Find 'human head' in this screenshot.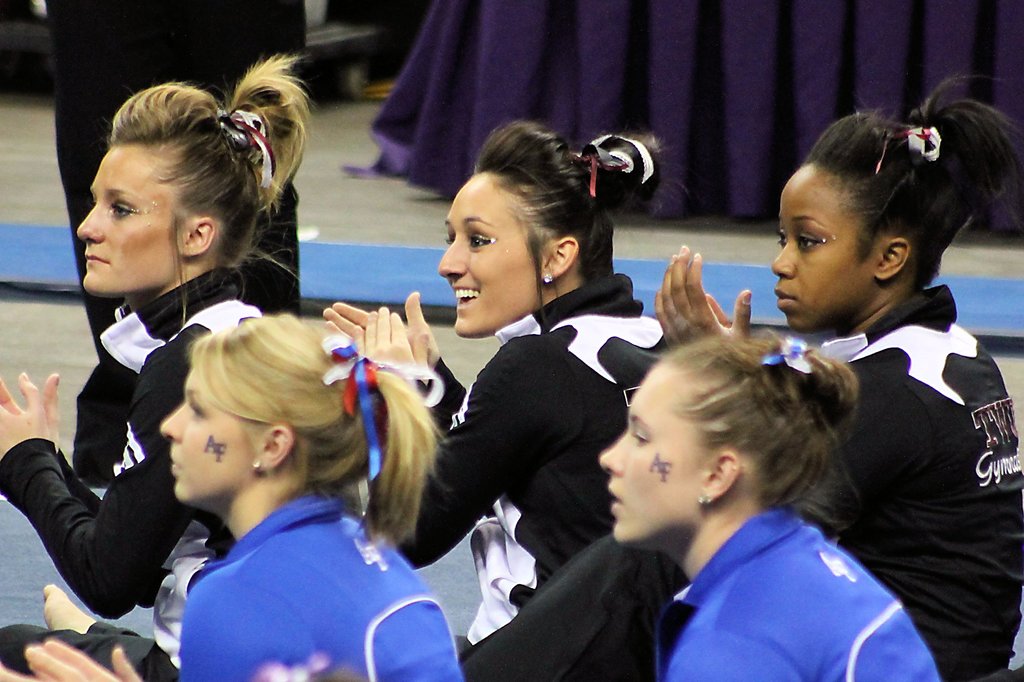
The bounding box for 'human head' is detection(770, 107, 965, 335).
